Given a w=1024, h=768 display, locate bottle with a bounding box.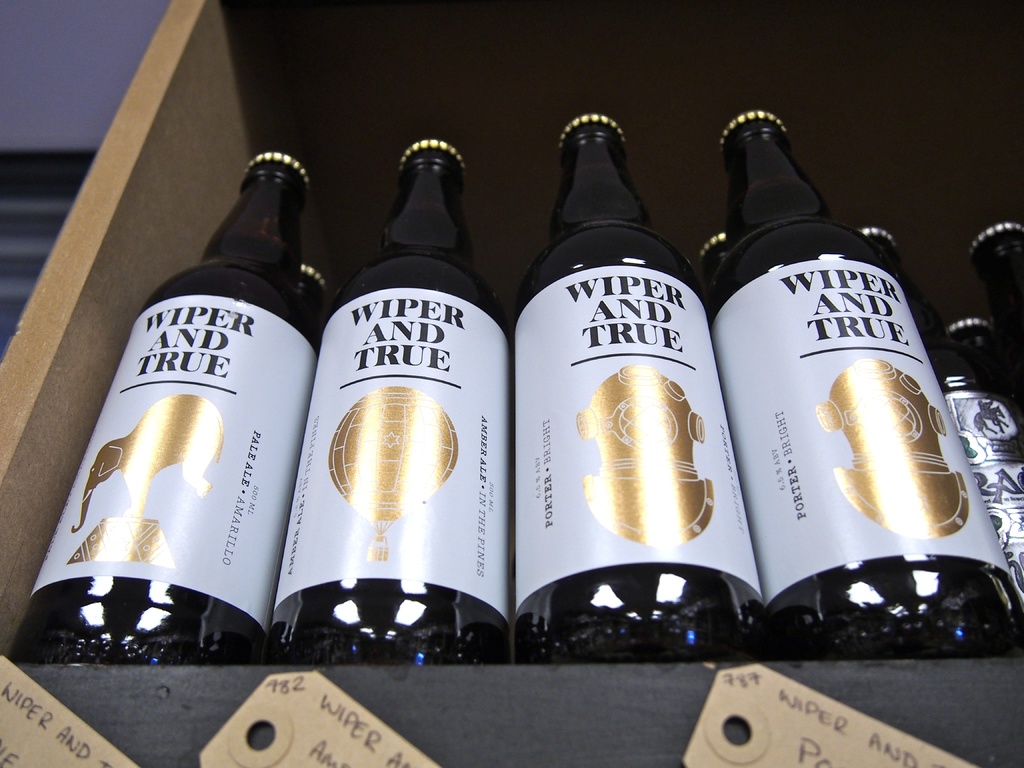
Located: select_region(29, 159, 335, 656).
